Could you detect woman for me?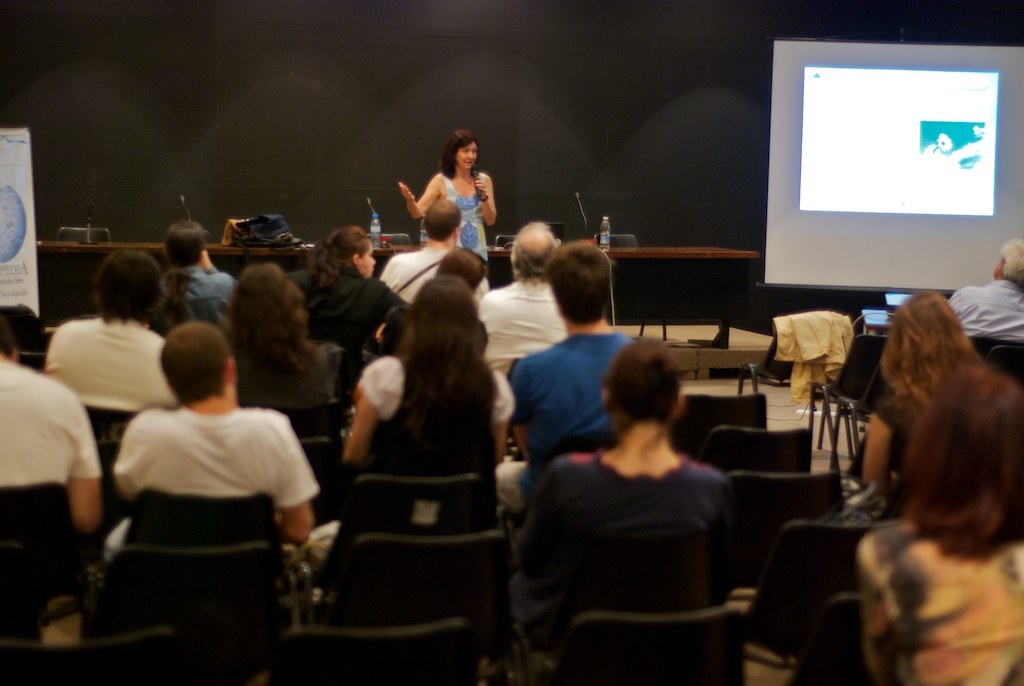
Detection result: (x1=303, y1=278, x2=512, y2=556).
